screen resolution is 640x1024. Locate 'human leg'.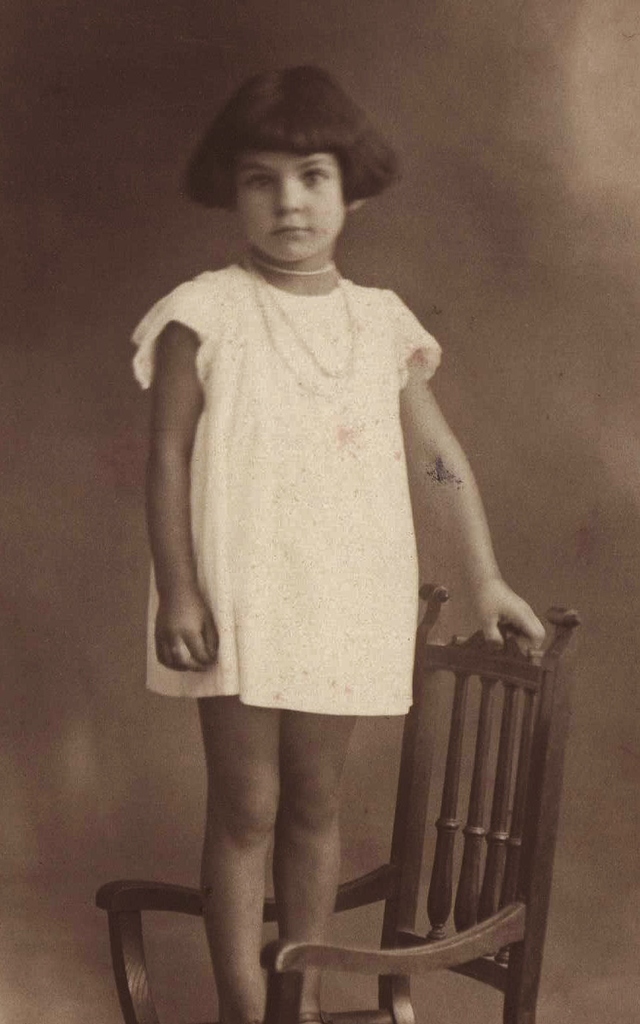
[208, 698, 284, 1023].
